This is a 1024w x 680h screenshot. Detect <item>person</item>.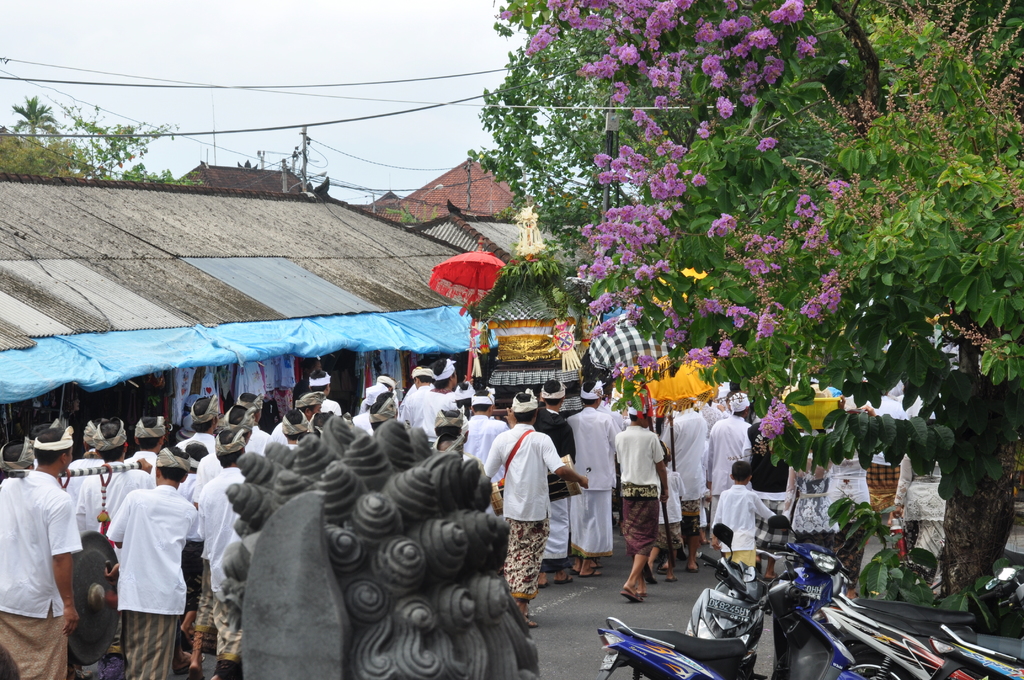
<box>509,409,581,606</box>.
